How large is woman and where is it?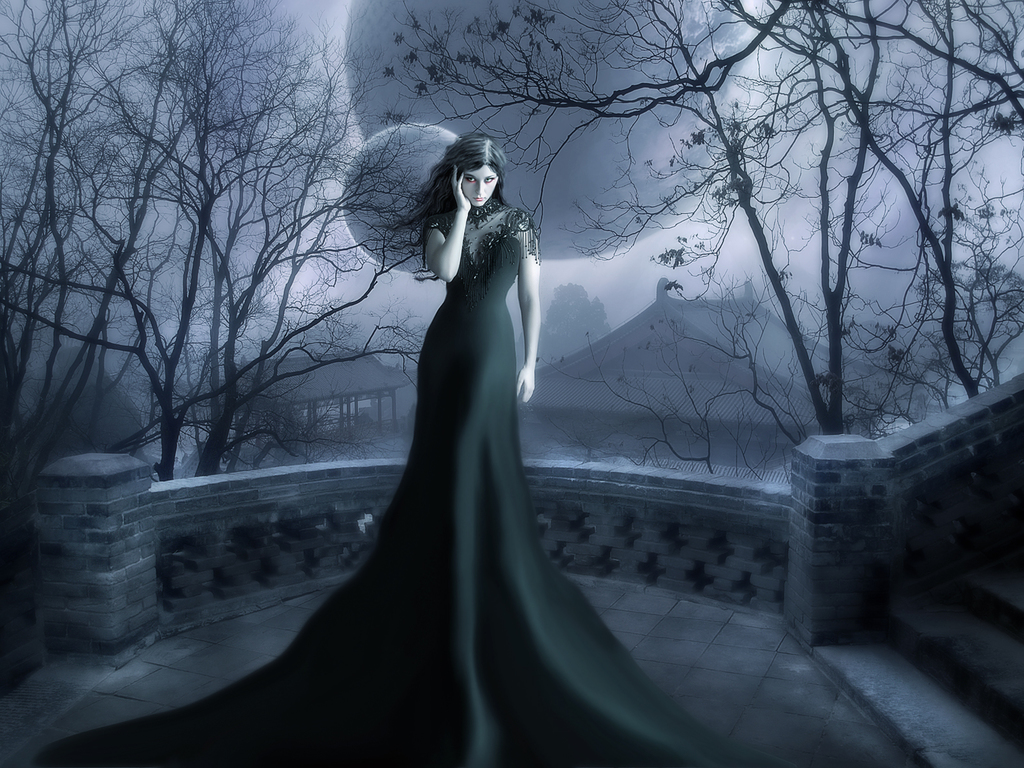
Bounding box: locate(222, 134, 605, 767).
